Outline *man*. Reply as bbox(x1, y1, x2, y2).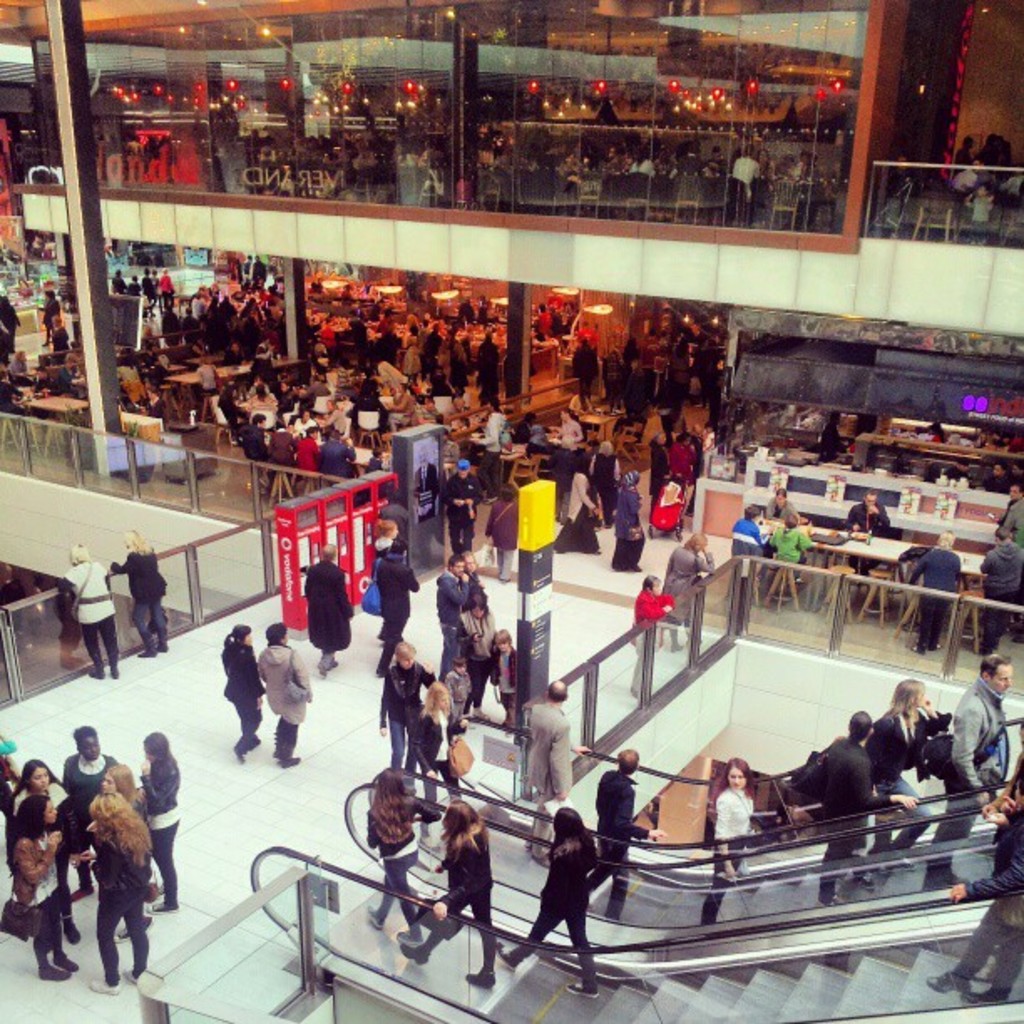
bbox(847, 485, 897, 596).
